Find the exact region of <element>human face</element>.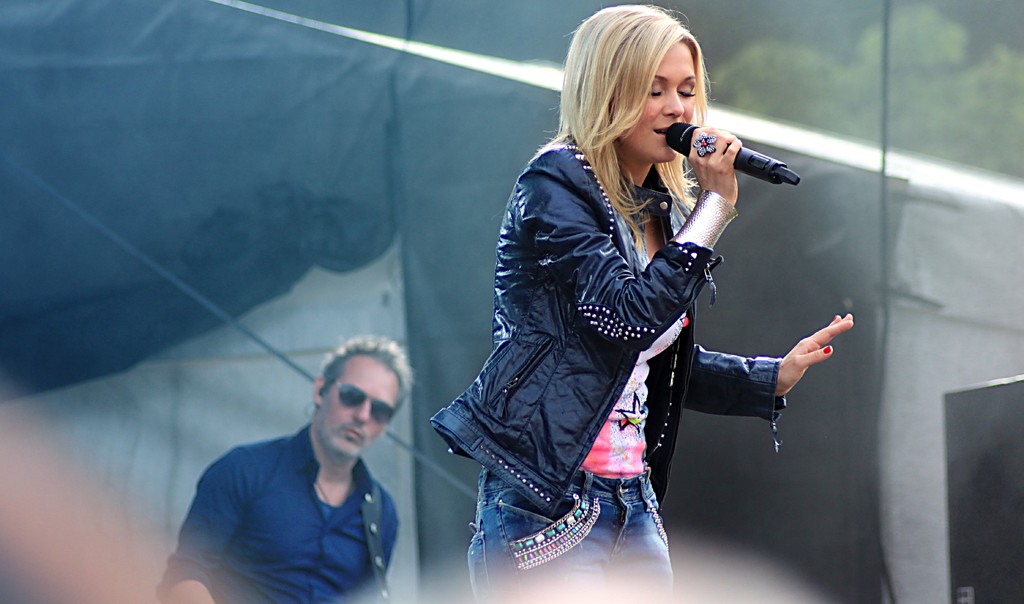
Exact region: (left=321, top=358, right=404, bottom=460).
